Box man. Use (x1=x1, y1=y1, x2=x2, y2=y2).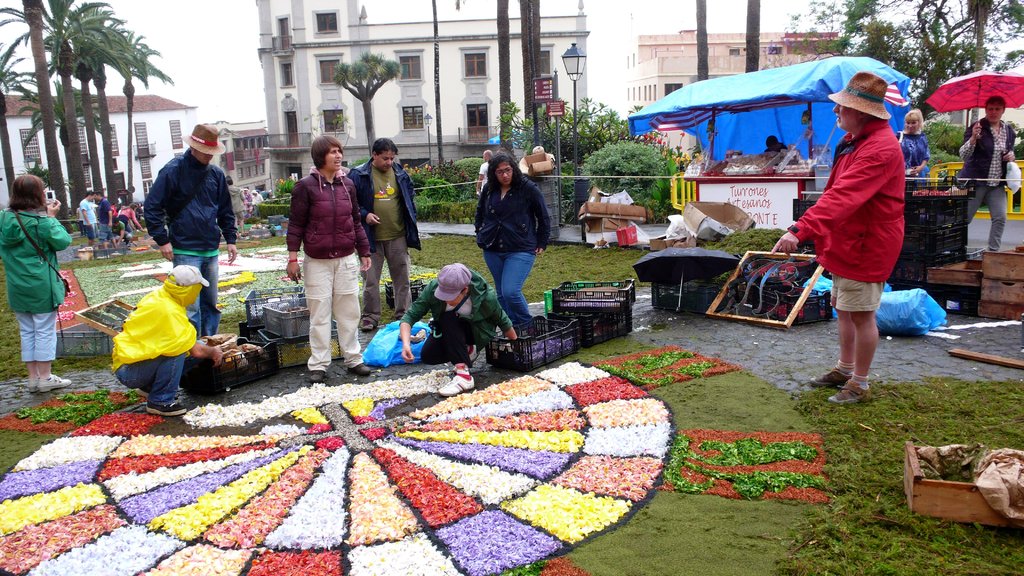
(x1=769, y1=67, x2=905, y2=408).
